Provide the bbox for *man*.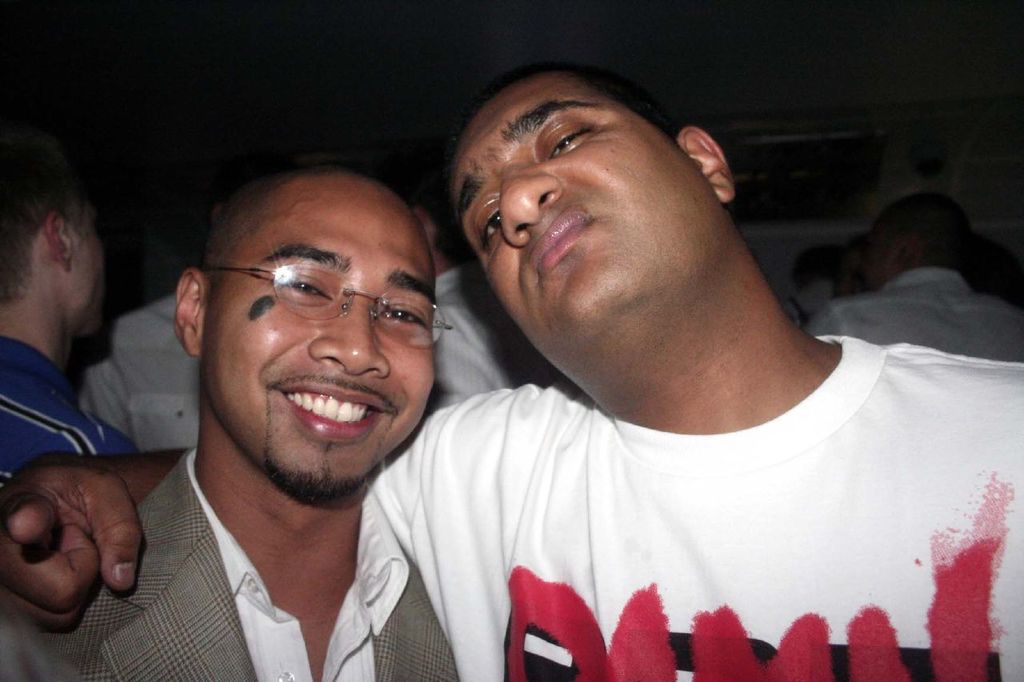
locate(415, 180, 556, 414).
